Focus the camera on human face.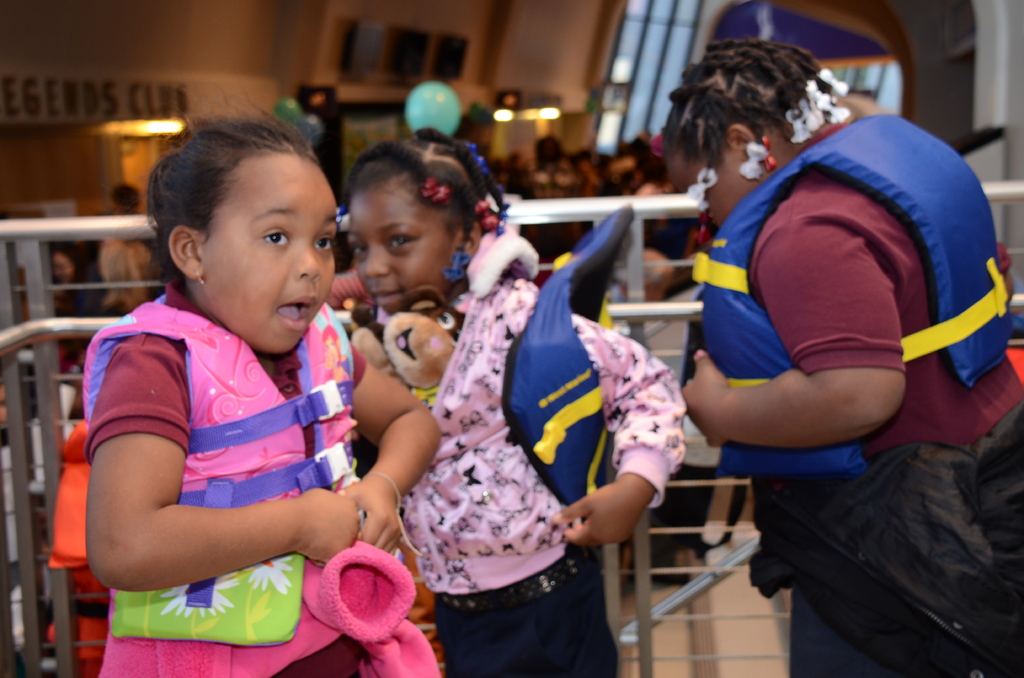
Focus region: [663, 150, 744, 227].
